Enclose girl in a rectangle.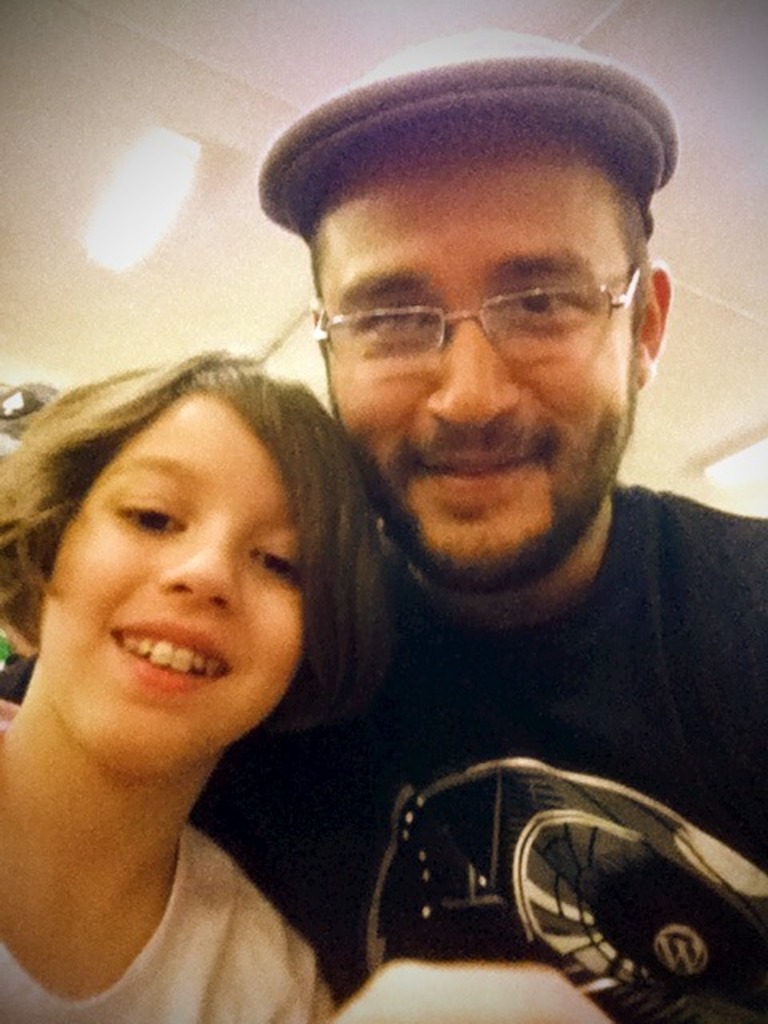
0,352,384,1022.
